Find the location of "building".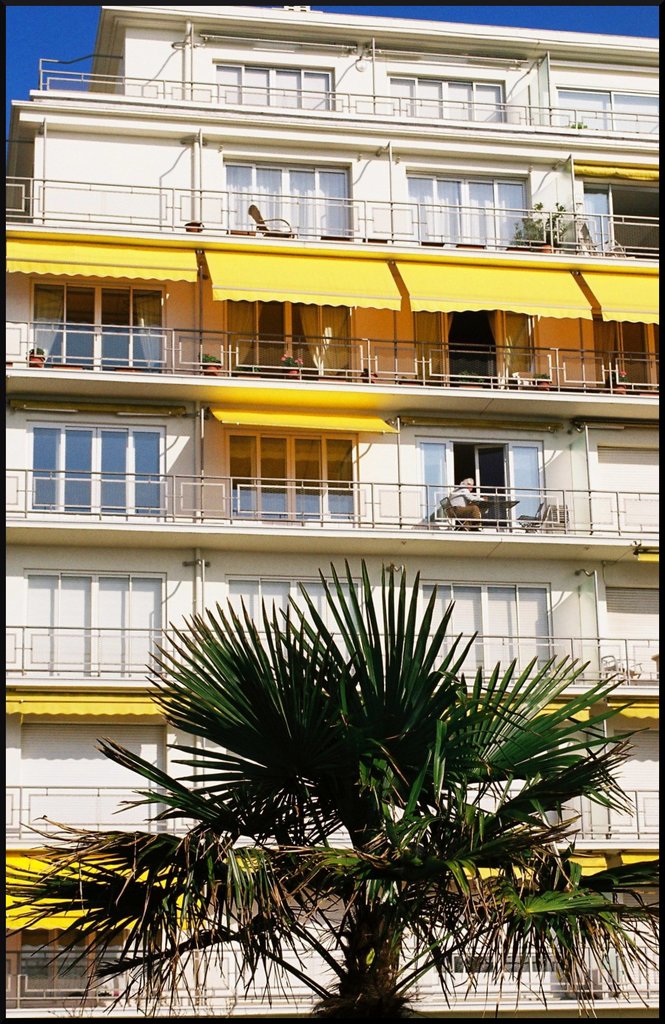
Location: 0/0/664/1023.
